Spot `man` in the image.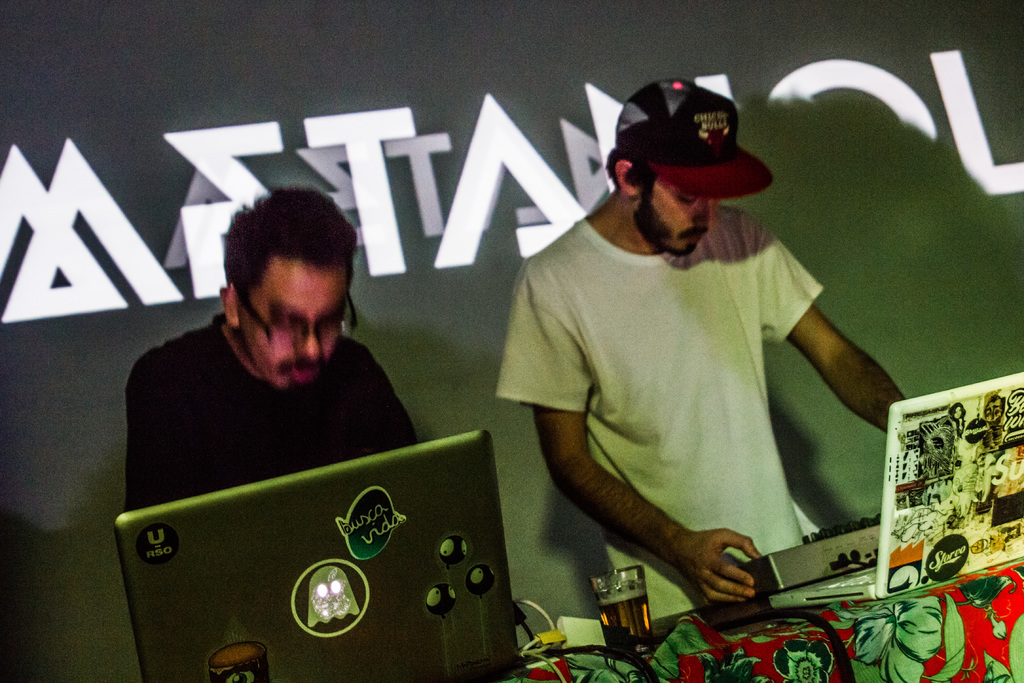
`man` found at locate(493, 76, 916, 634).
